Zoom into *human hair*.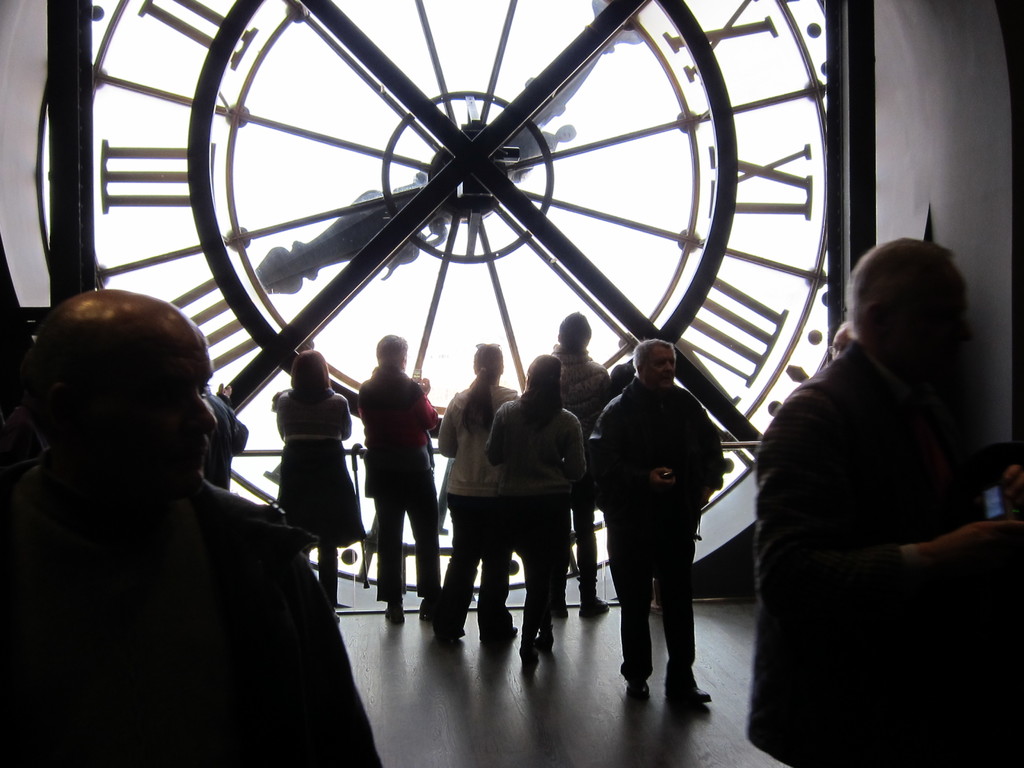
Zoom target: 517:353:568:431.
